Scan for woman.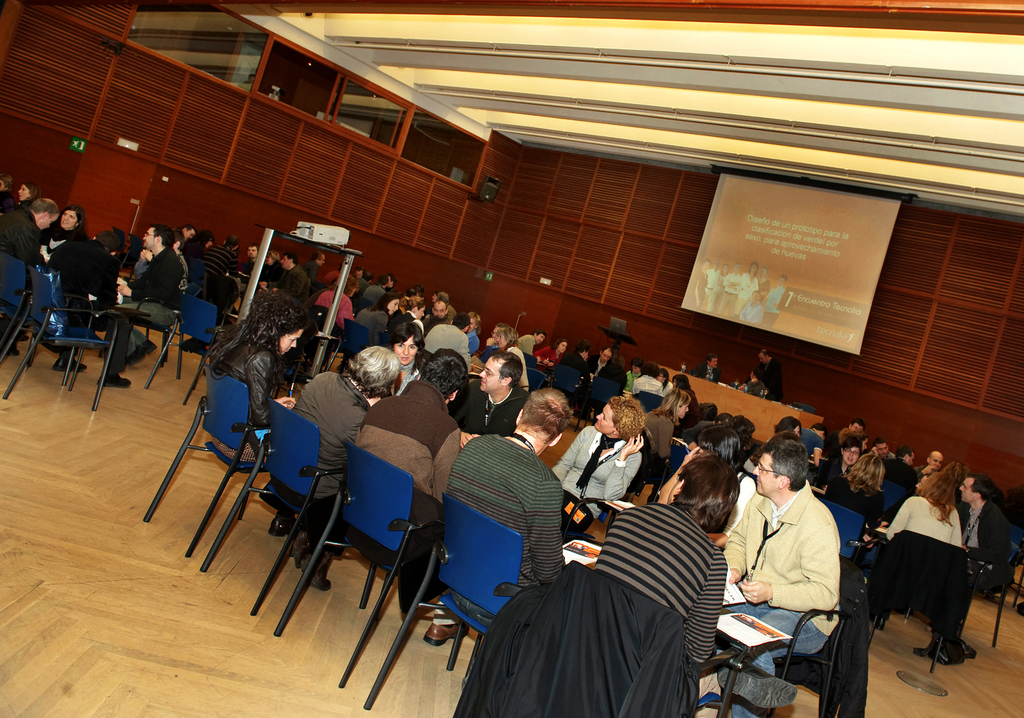
Scan result: 34 205 94 265.
